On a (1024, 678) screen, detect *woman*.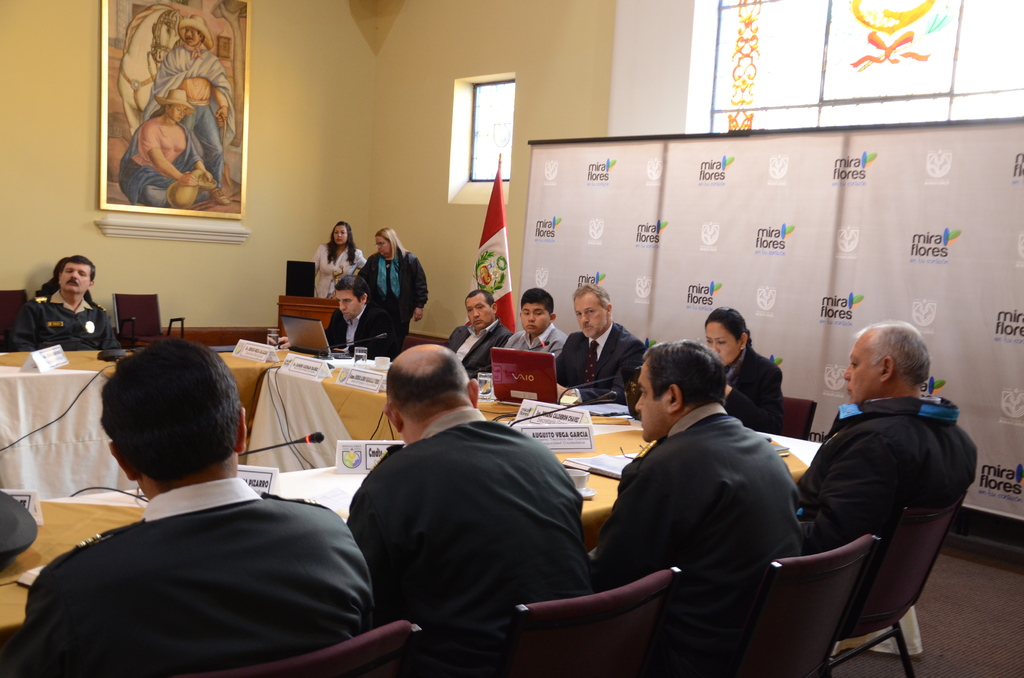
<bbox>312, 222, 369, 299</bbox>.
